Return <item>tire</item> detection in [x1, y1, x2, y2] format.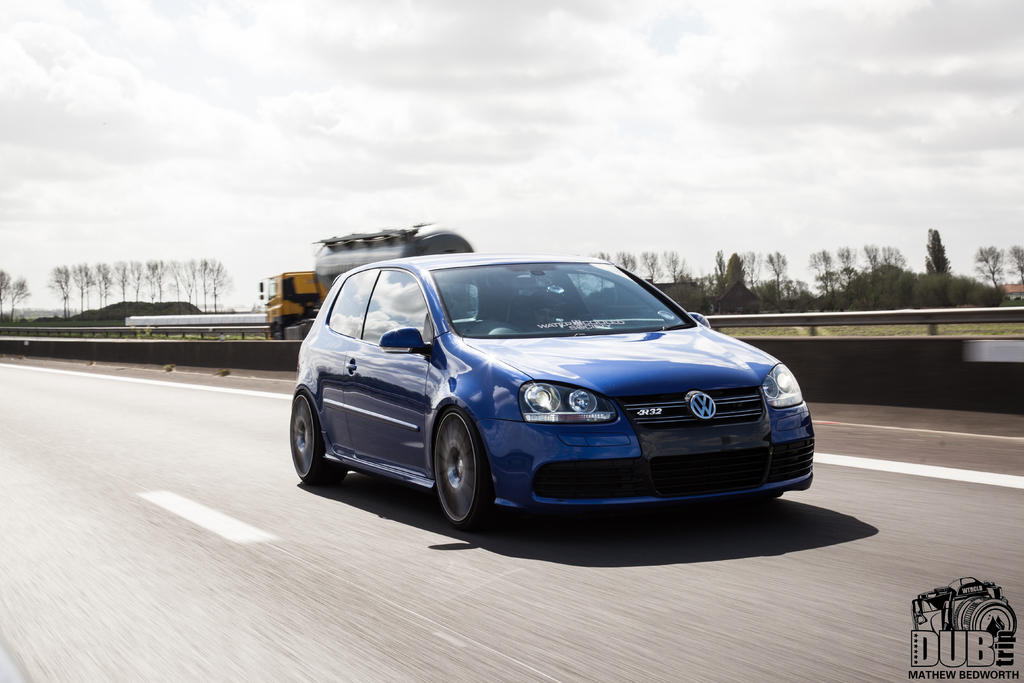
[286, 391, 355, 488].
